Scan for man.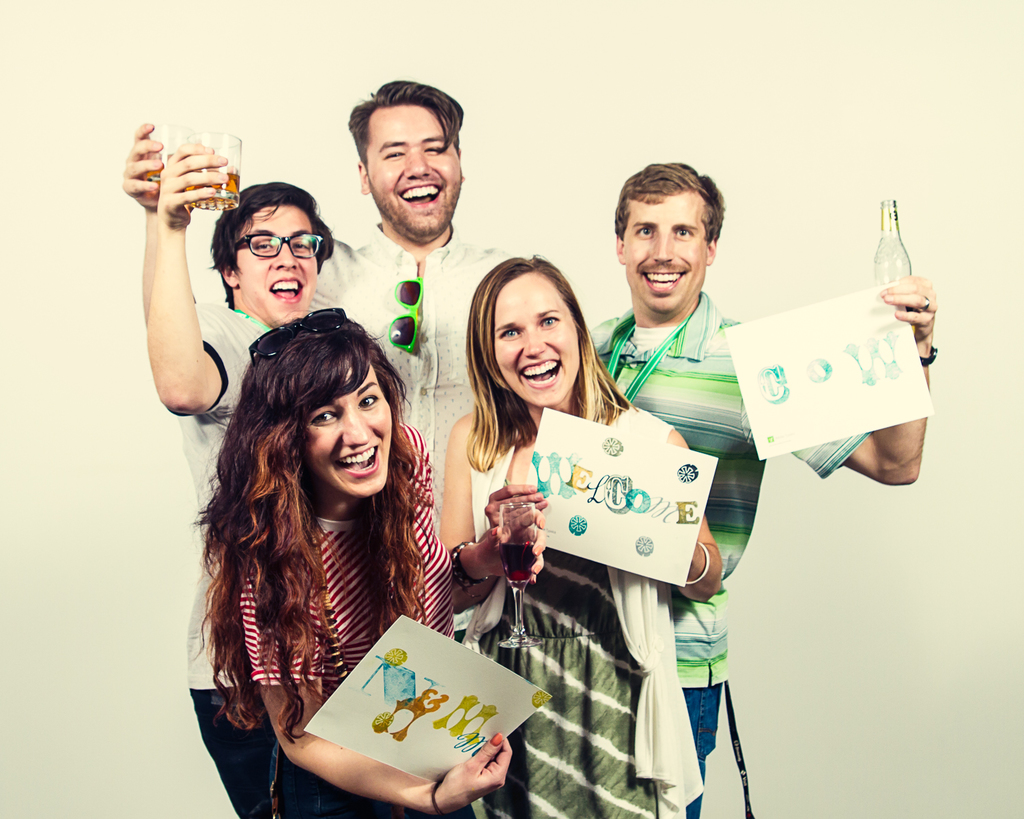
Scan result: pyautogui.locateOnScreen(184, 129, 342, 818).
